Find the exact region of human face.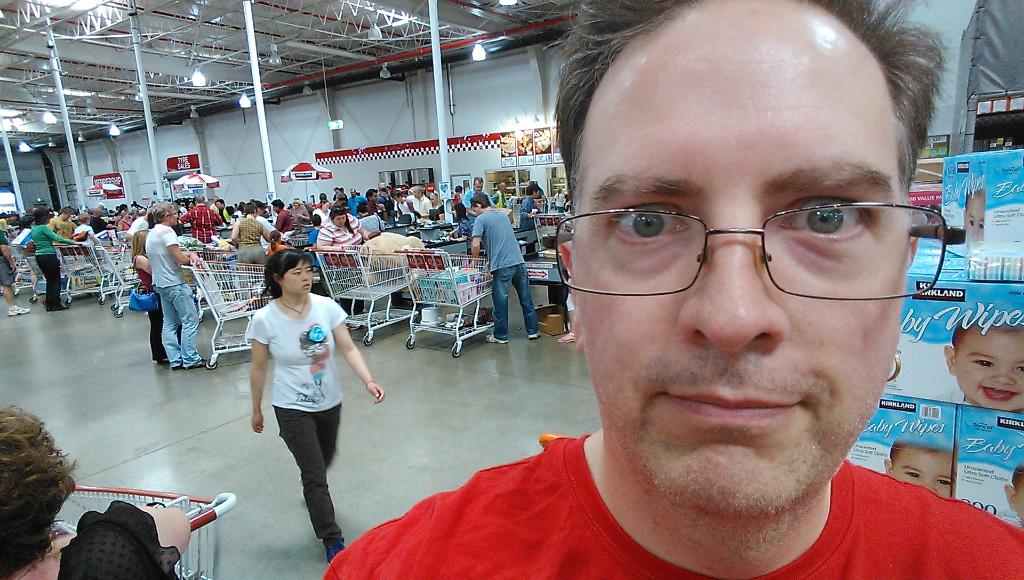
Exact region: 273,203,278,210.
